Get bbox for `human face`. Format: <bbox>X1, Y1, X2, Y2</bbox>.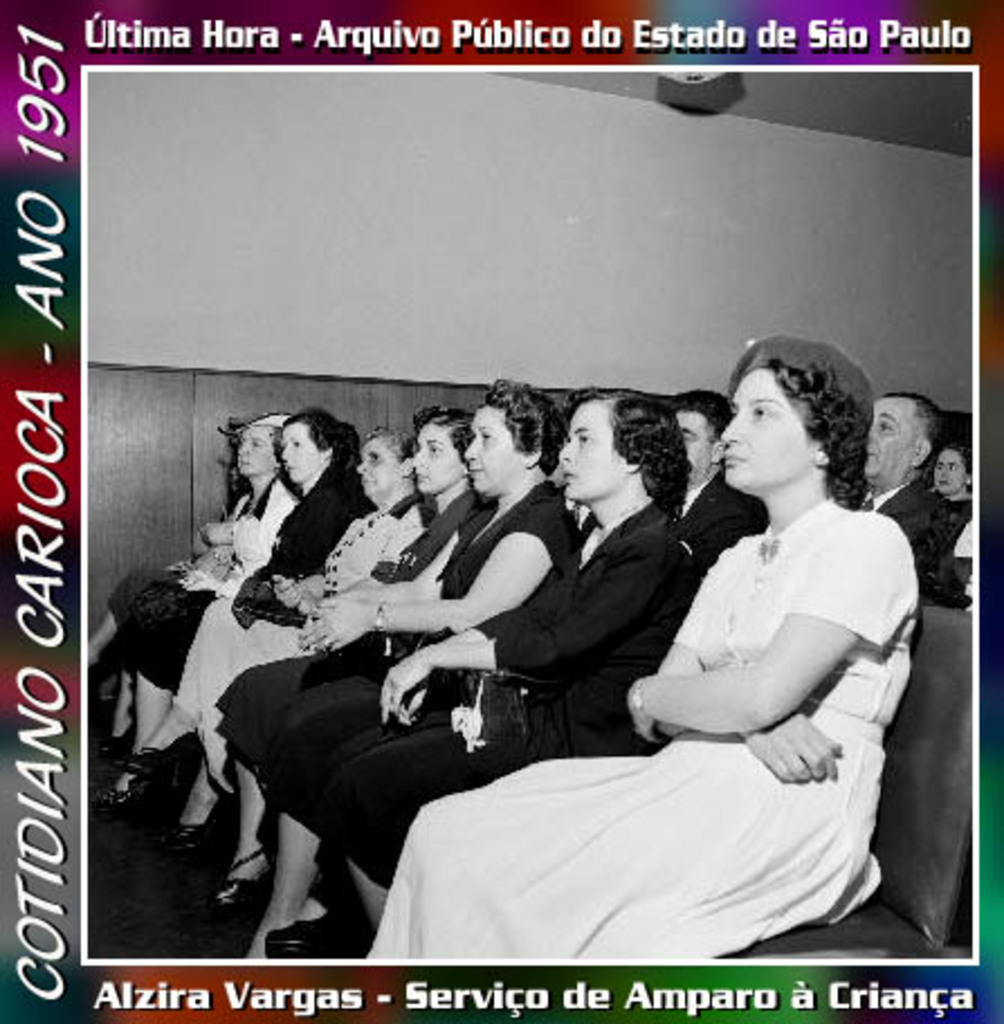
<bbox>411, 422, 465, 490</bbox>.
